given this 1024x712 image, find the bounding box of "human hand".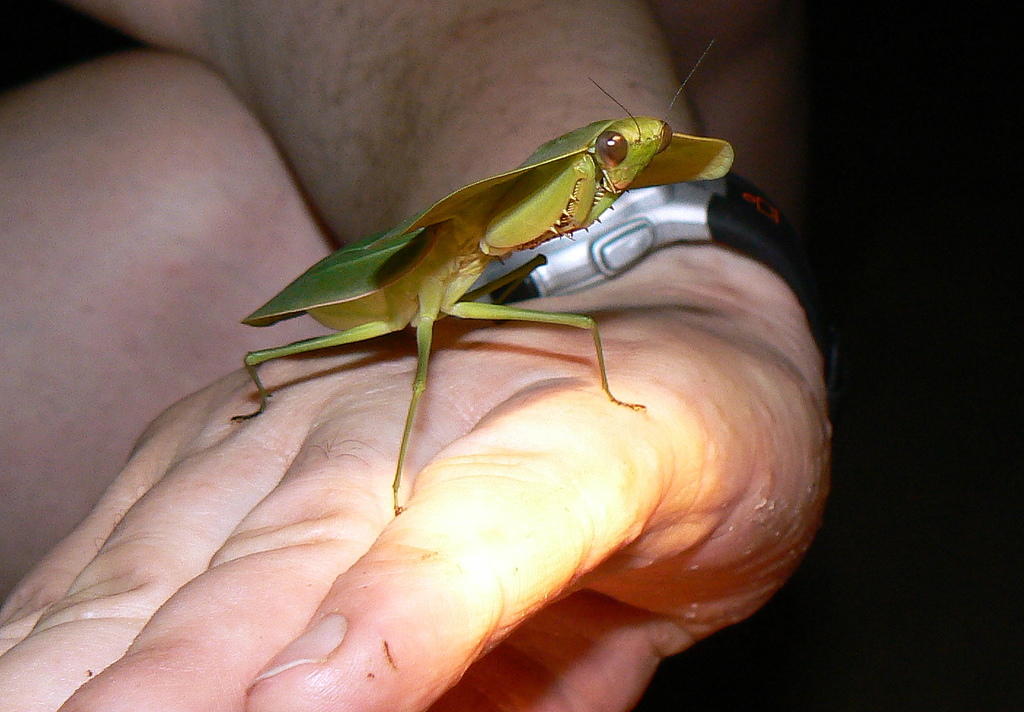
[0,245,832,711].
